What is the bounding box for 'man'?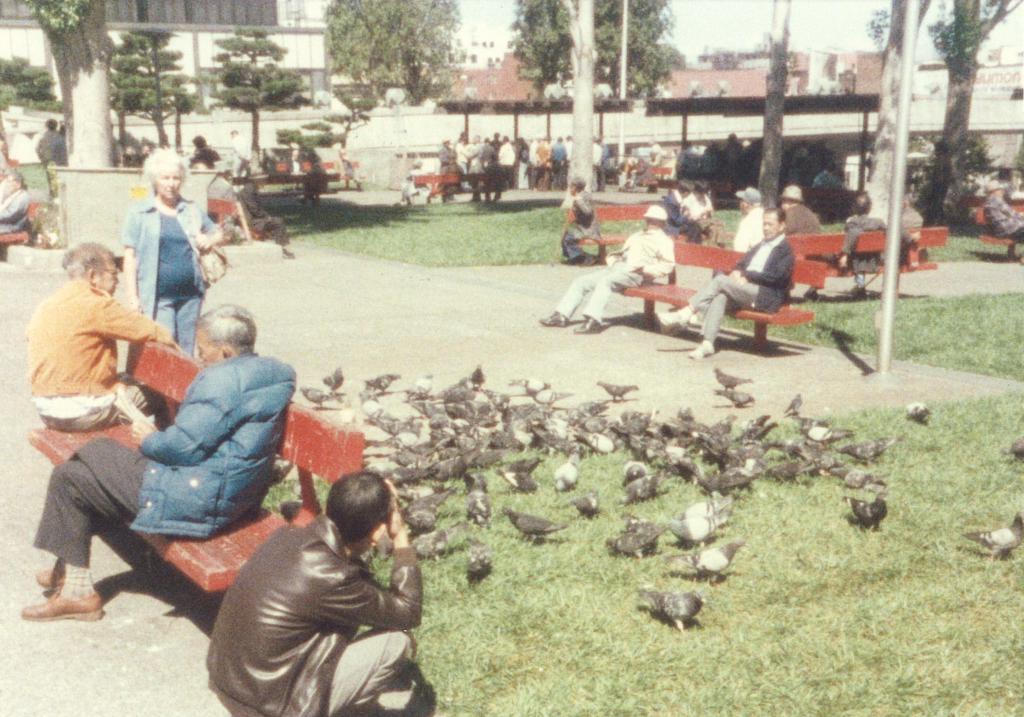
{"x1": 664, "y1": 206, "x2": 801, "y2": 361}.
